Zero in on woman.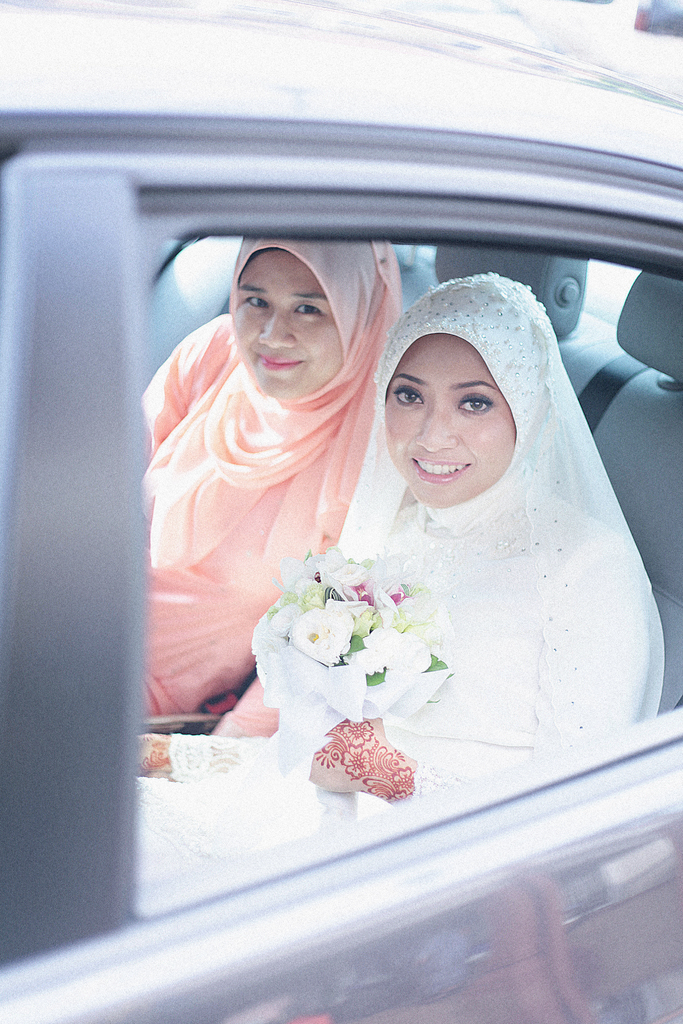
Zeroed in: [137,232,407,739].
